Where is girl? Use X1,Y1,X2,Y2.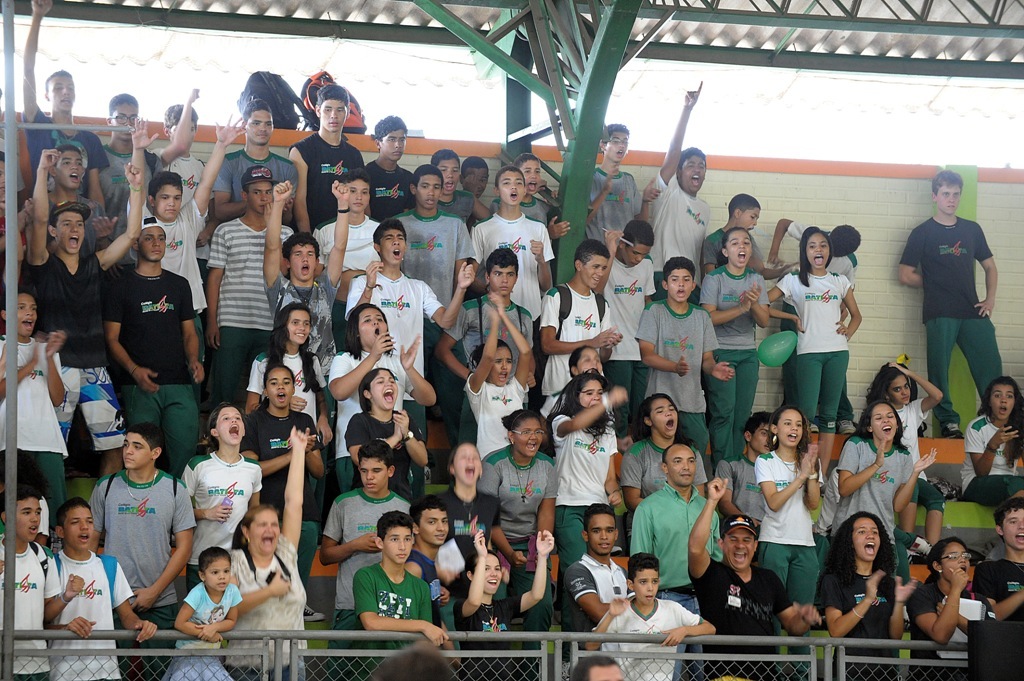
762,400,821,608.
